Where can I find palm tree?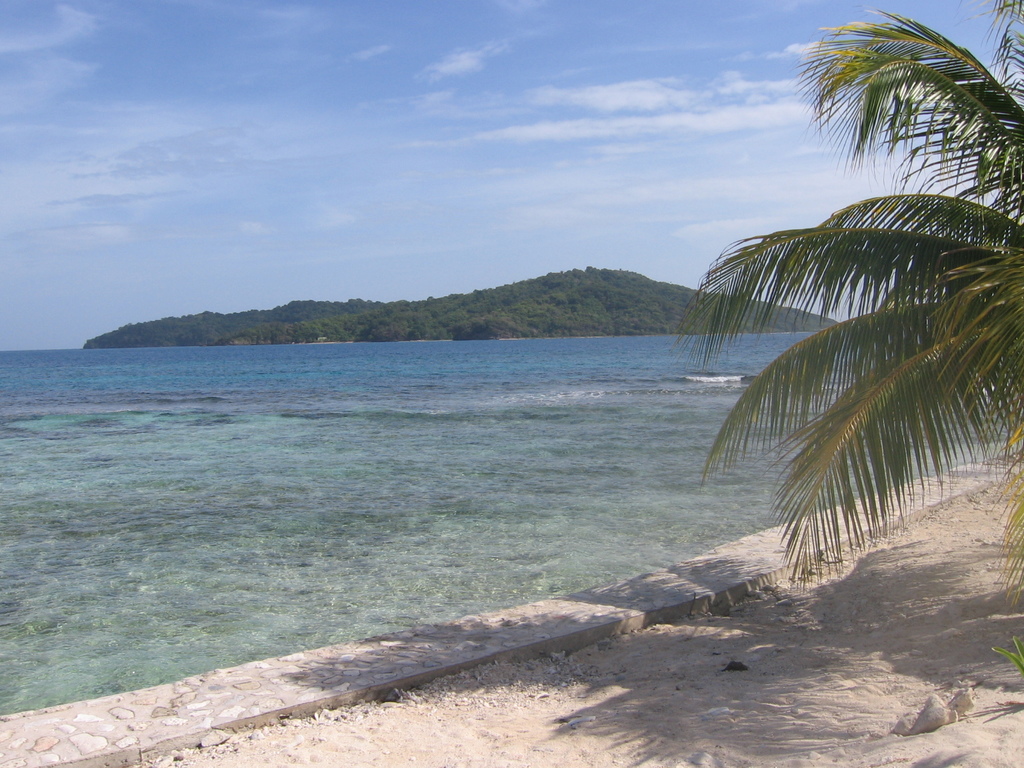
You can find it at bbox=[961, 3, 1023, 122].
